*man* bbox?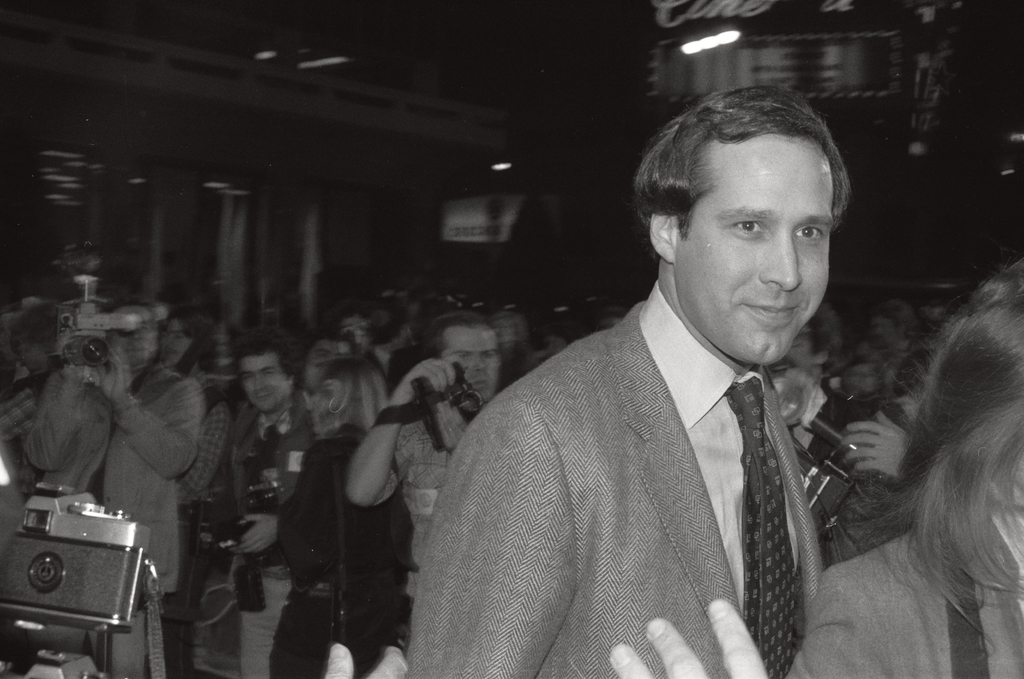
x1=399 y1=111 x2=929 y2=664
